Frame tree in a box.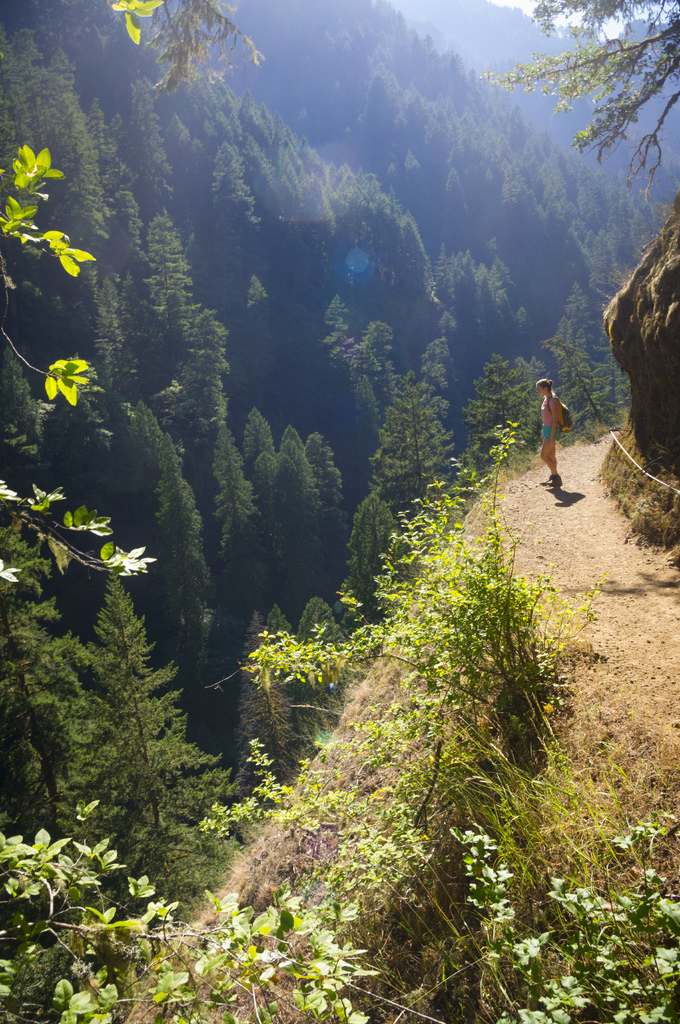
(107,401,234,675).
